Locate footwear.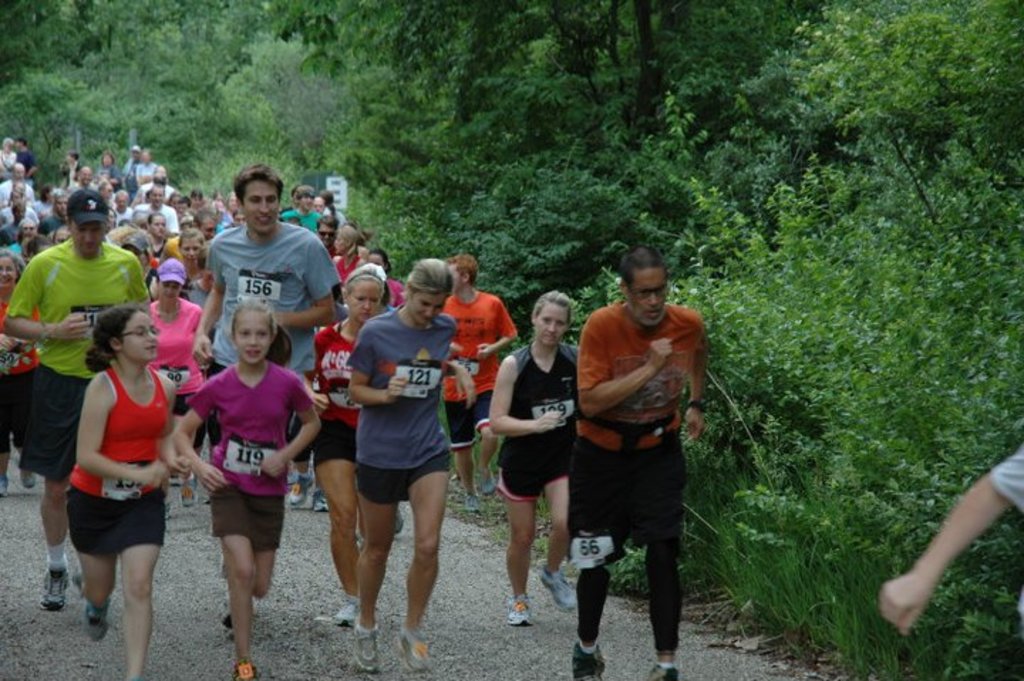
Bounding box: x1=0, y1=476, x2=9, y2=495.
